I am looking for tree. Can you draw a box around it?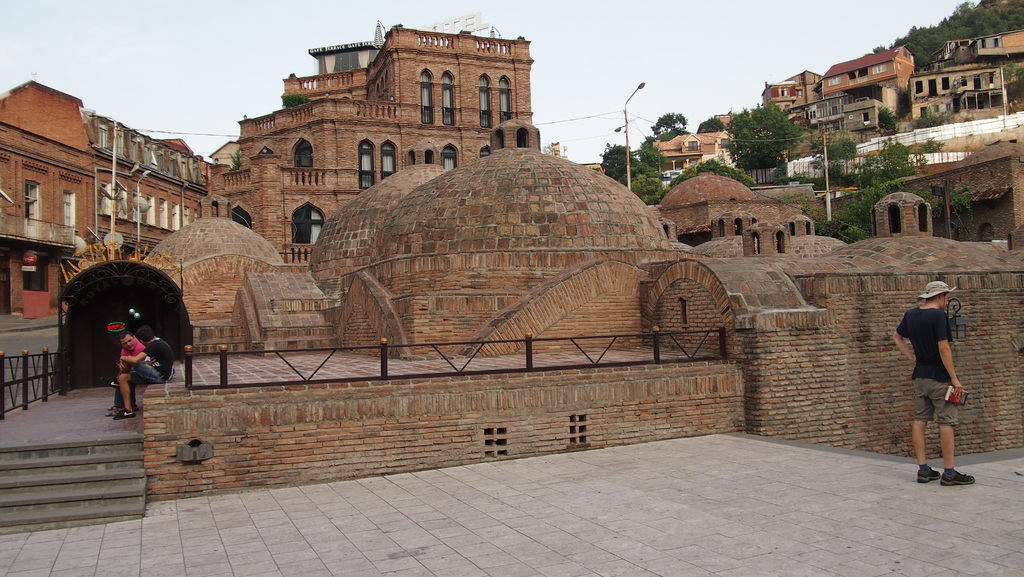
Sure, the bounding box is x1=904 y1=104 x2=952 y2=131.
